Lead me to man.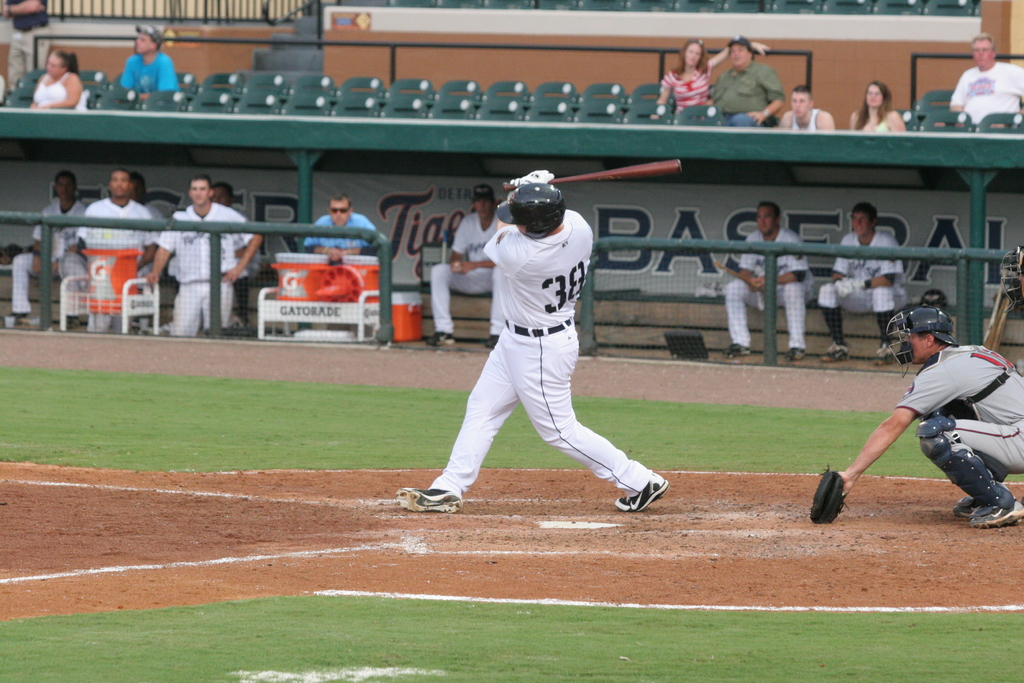
Lead to (left=77, top=167, right=157, bottom=333).
